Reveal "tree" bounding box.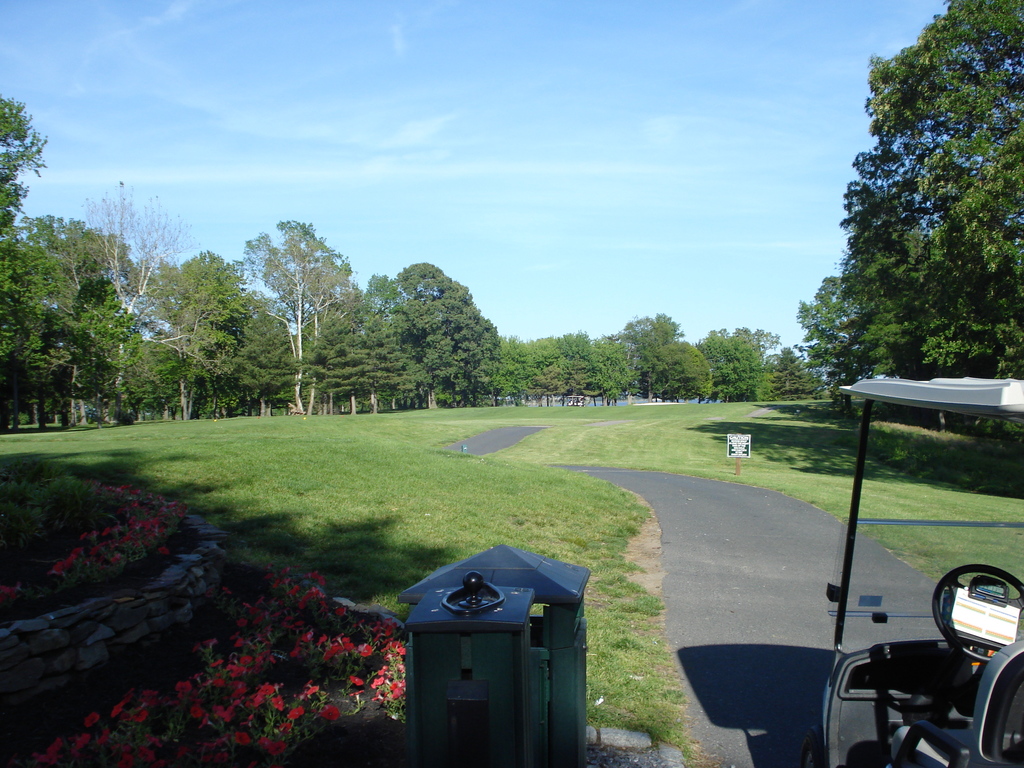
Revealed: region(395, 301, 514, 404).
